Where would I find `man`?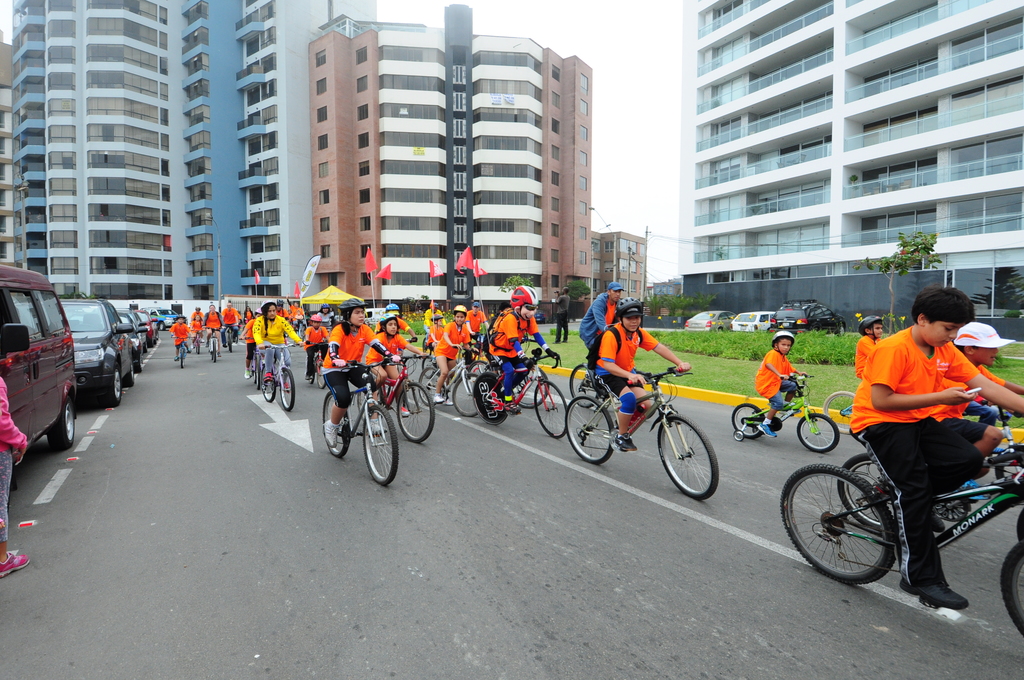
At detection(275, 302, 290, 329).
